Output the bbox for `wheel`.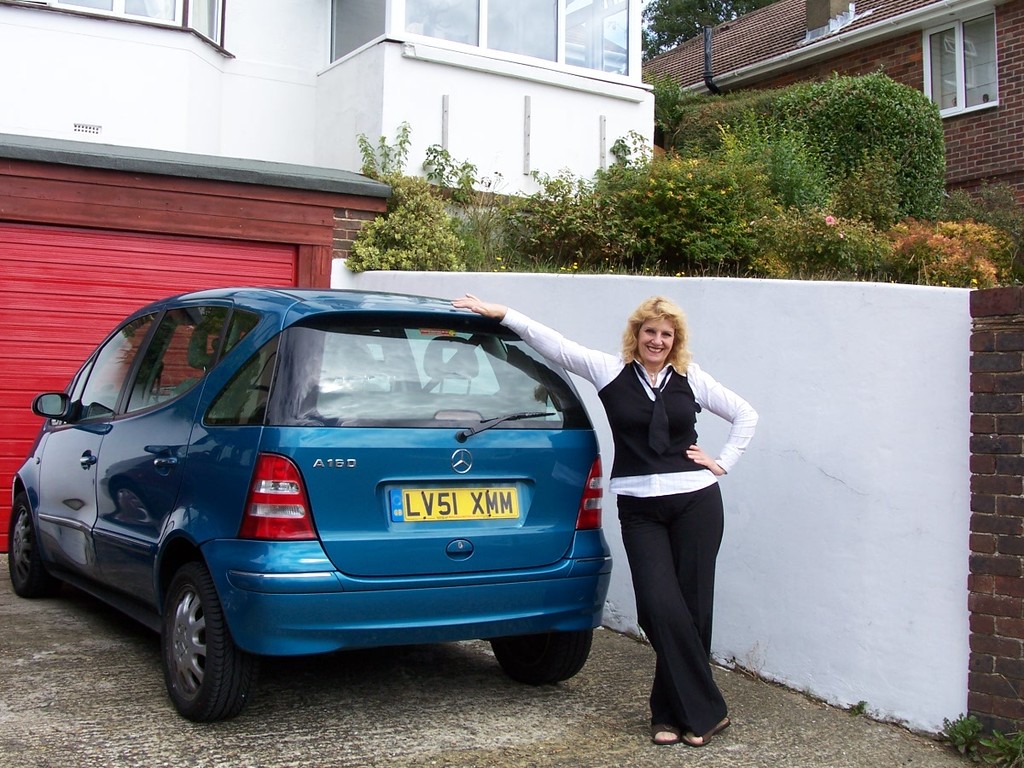
bbox=(10, 500, 45, 591).
